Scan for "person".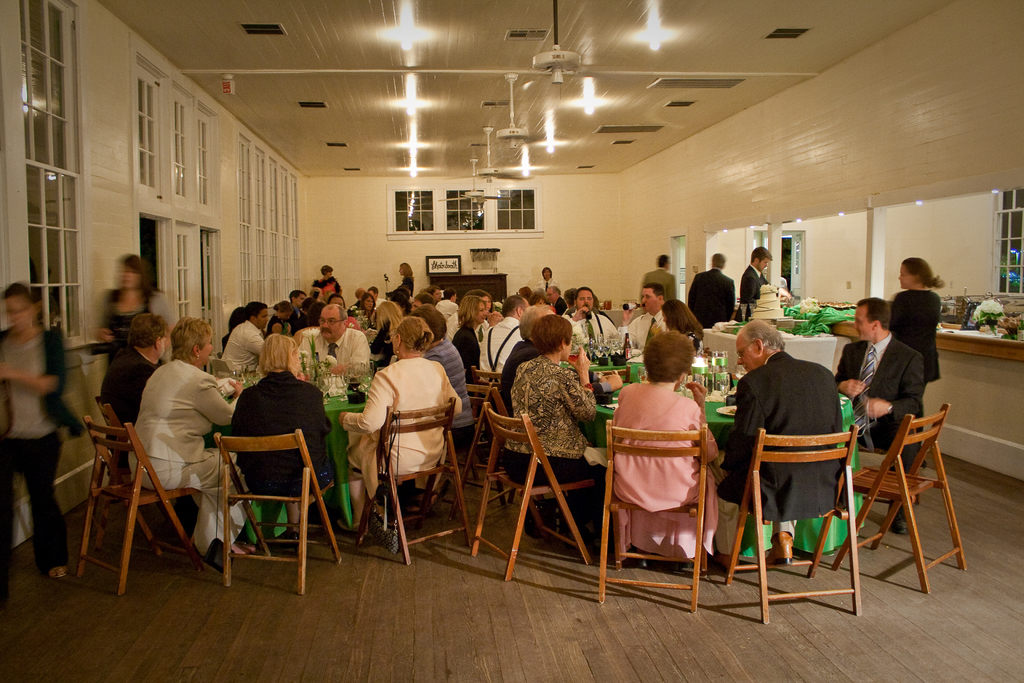
Scan result: box=[266, 295, 298, 336].
